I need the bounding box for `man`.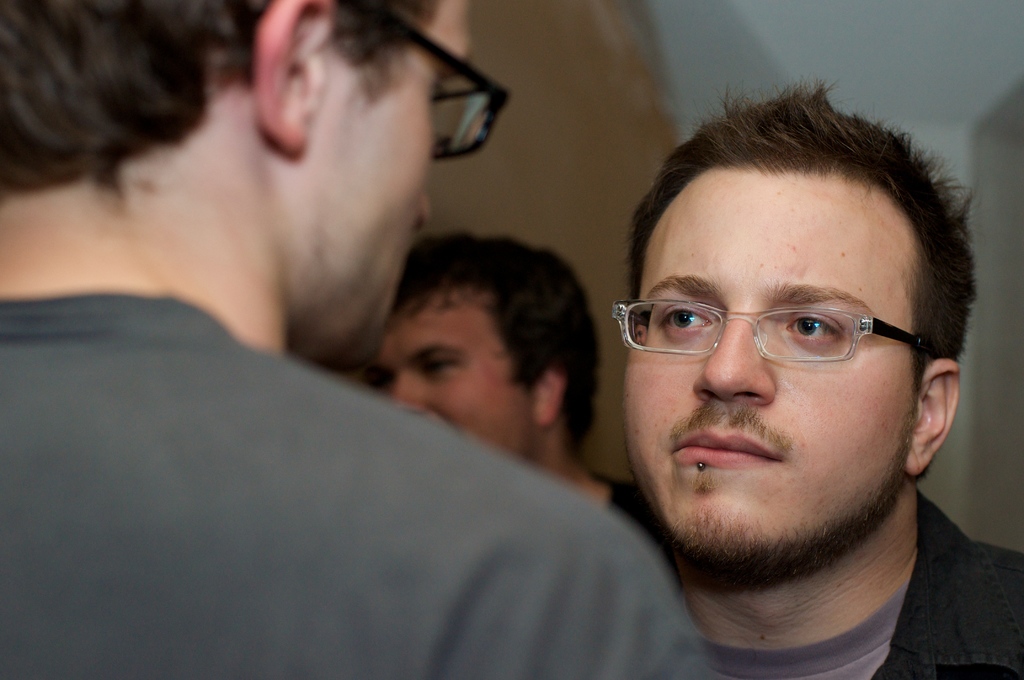
Here it is: [left=344, top=228, right=627, bottom=500].
